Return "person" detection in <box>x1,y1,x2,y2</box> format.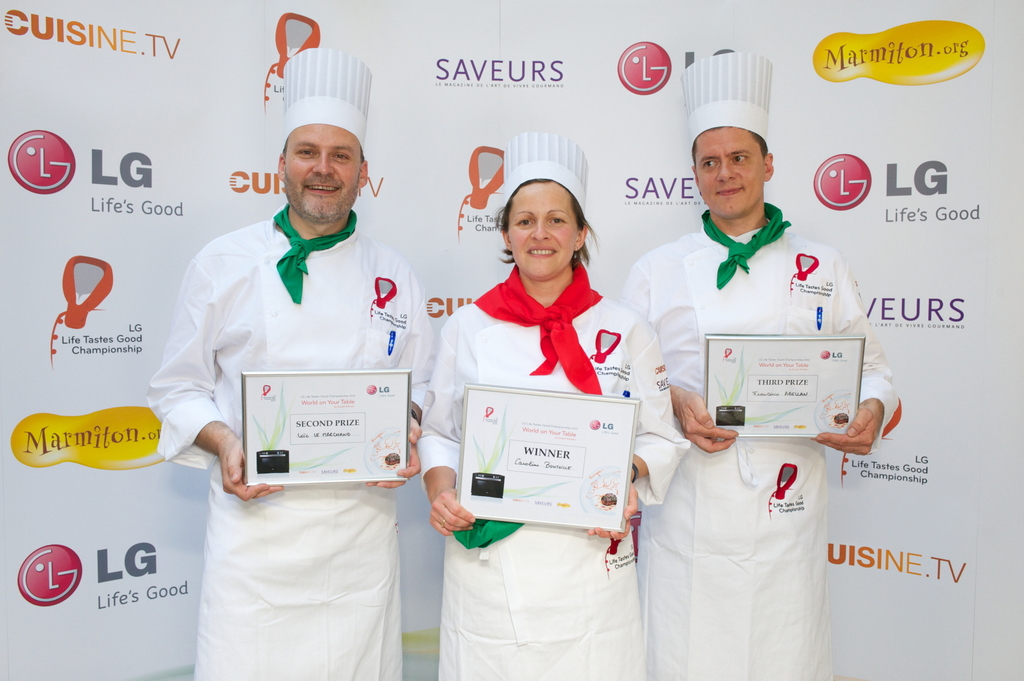
<box>161,66,428,645</box>.
